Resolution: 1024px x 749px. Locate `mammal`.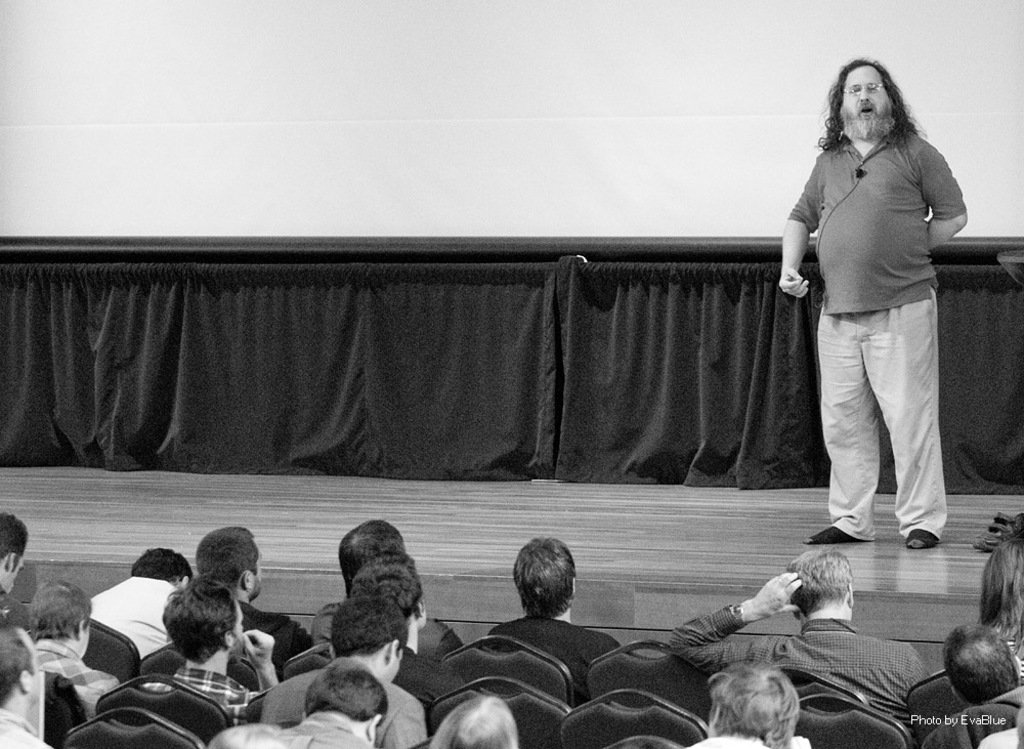
x1=18, y1=573, x2=119, y2=725.
